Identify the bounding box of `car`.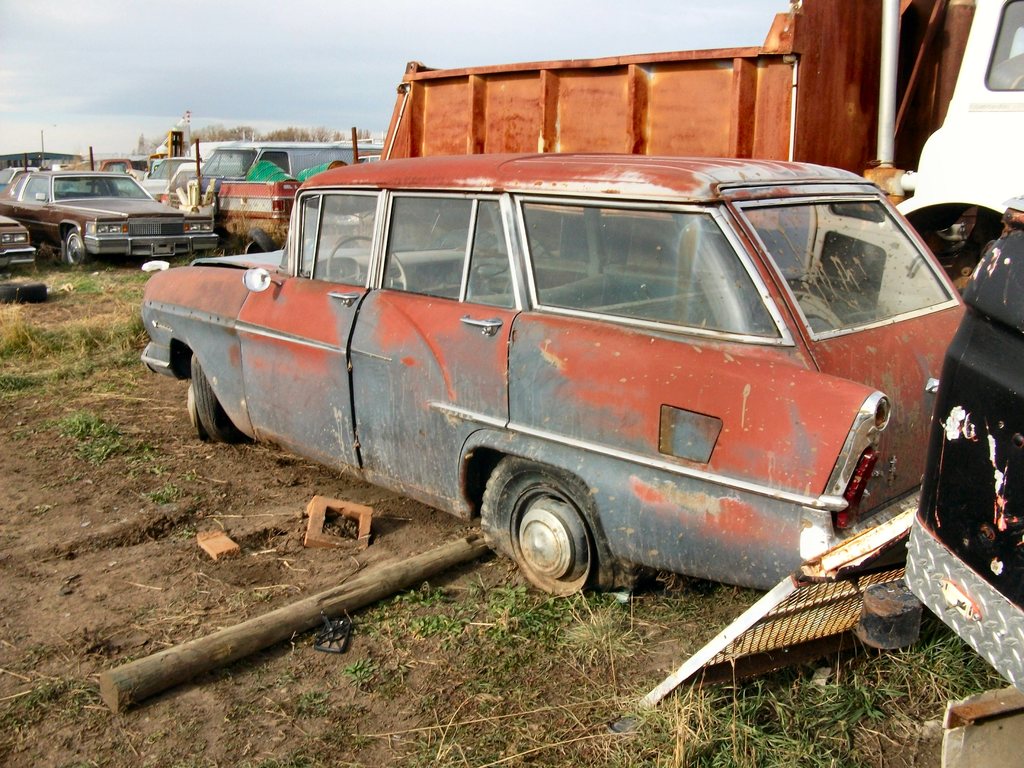
143,160,964,591.
